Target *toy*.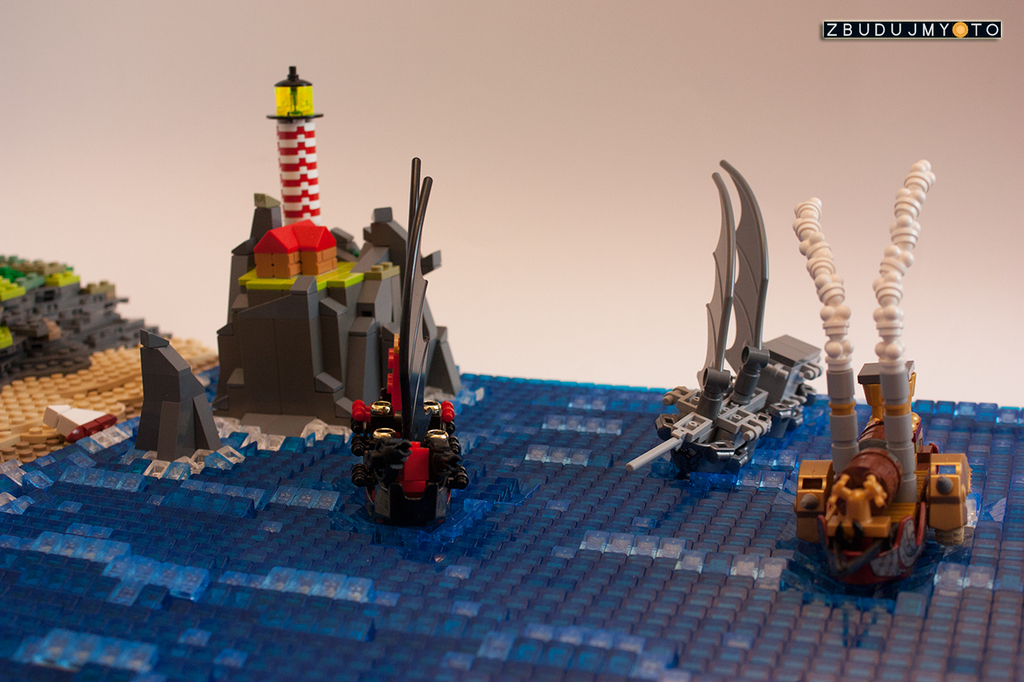
Target region: (350, 150, 464, 531).
